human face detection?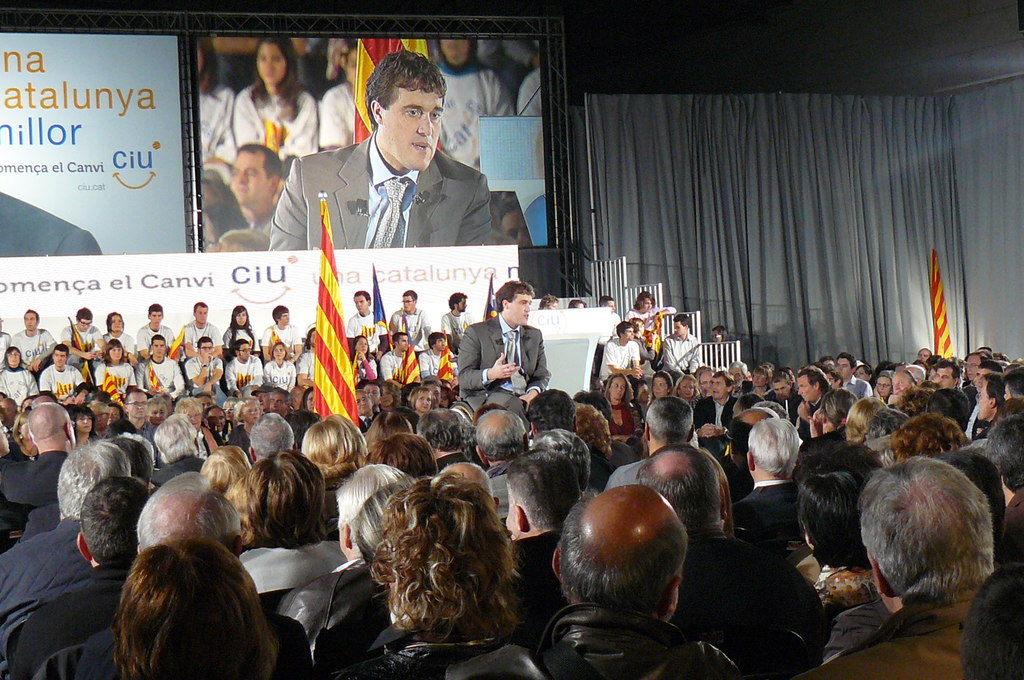
(977, 381, 992, 420)
